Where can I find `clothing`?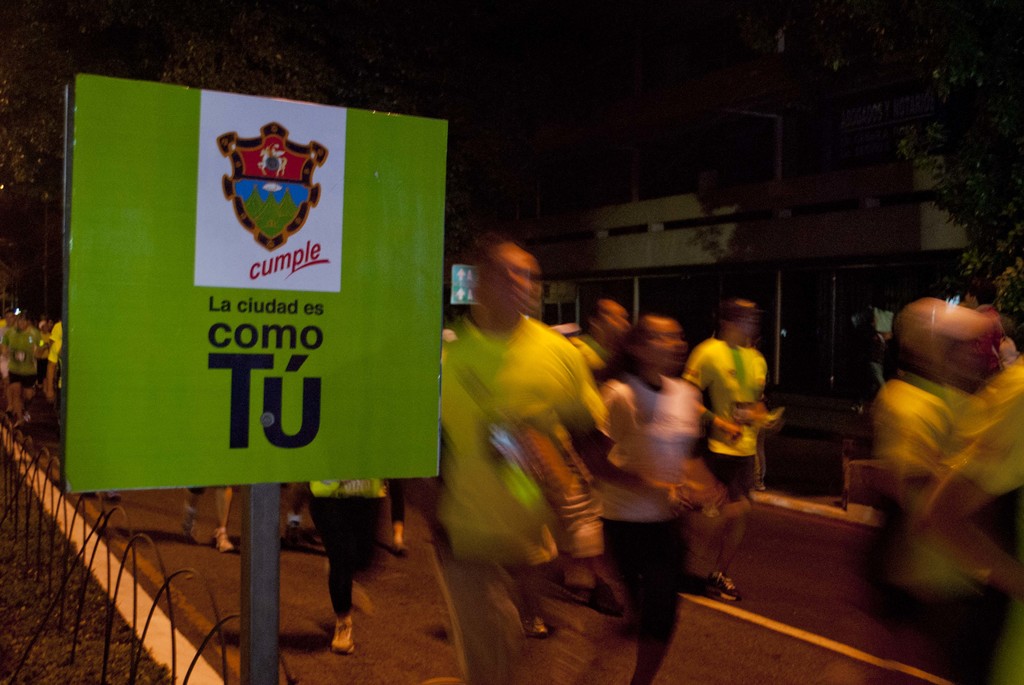
You can find it at {"left": 0, "top": 318, "right": 43, "bottom": 399}.
